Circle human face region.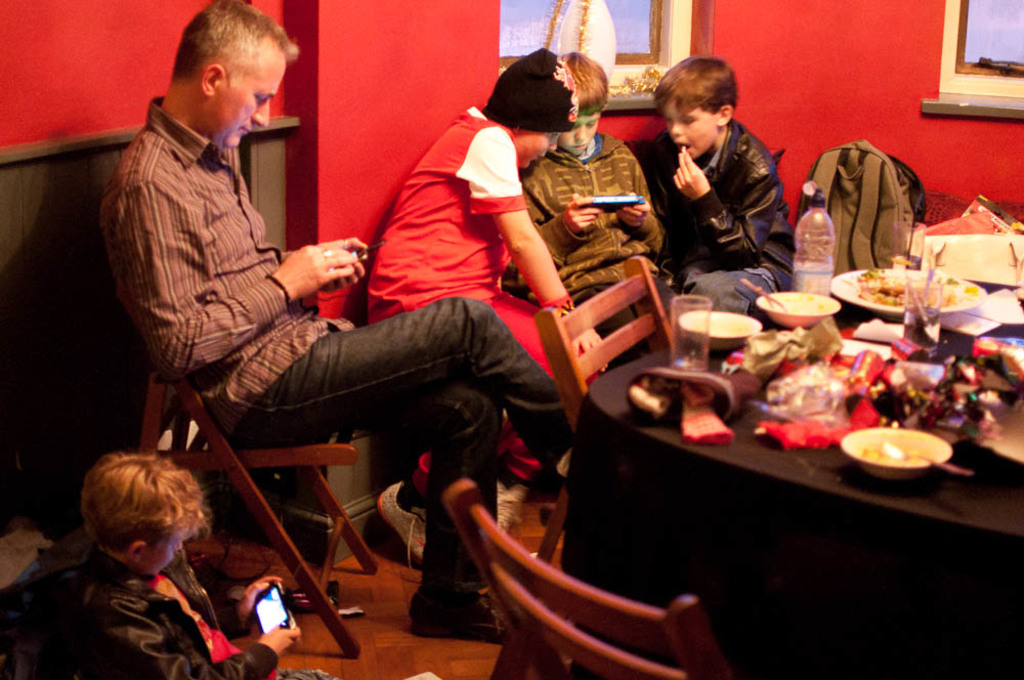
Region: 662:104:730:165.
